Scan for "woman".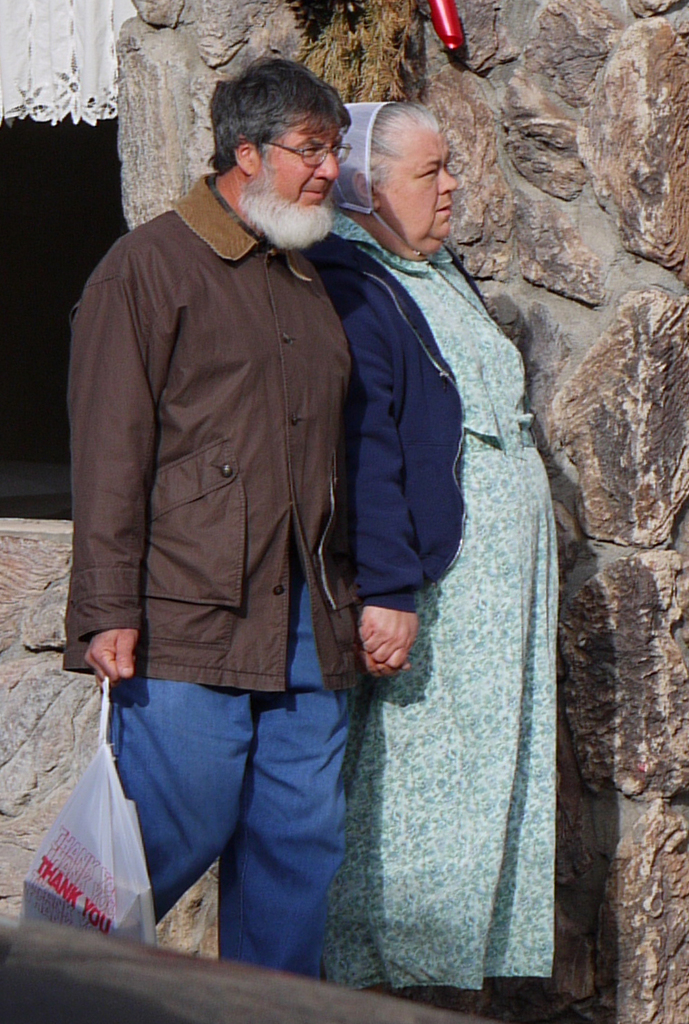
Scan result: detection(341, 91, 581, 1023).
